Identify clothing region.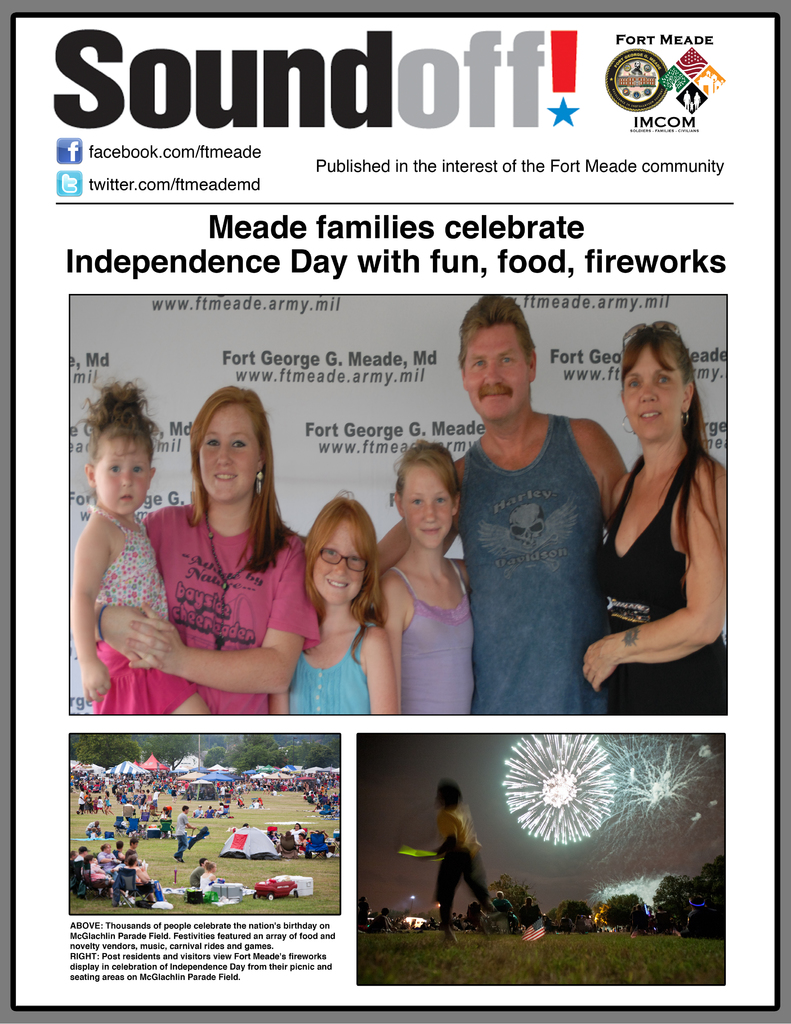
Region: x1=393, y1=569, x2=480, y2=717.
